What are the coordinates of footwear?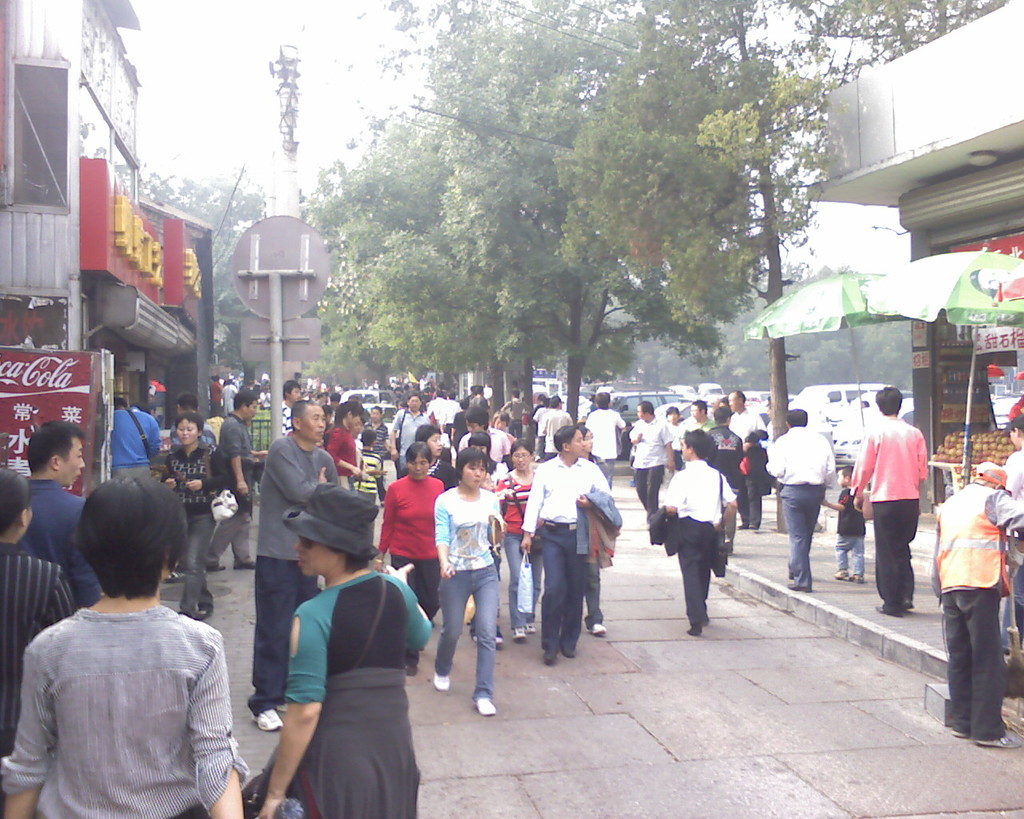
950, 724, 967, 741.
